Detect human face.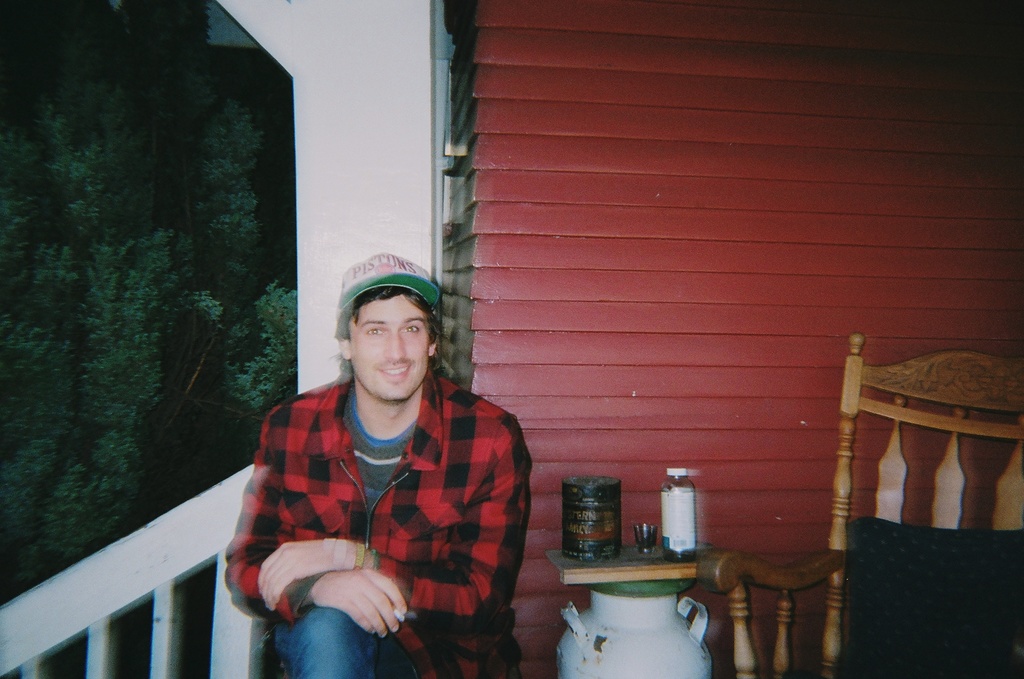
Detected at detection(349, 292, 425, 401).
